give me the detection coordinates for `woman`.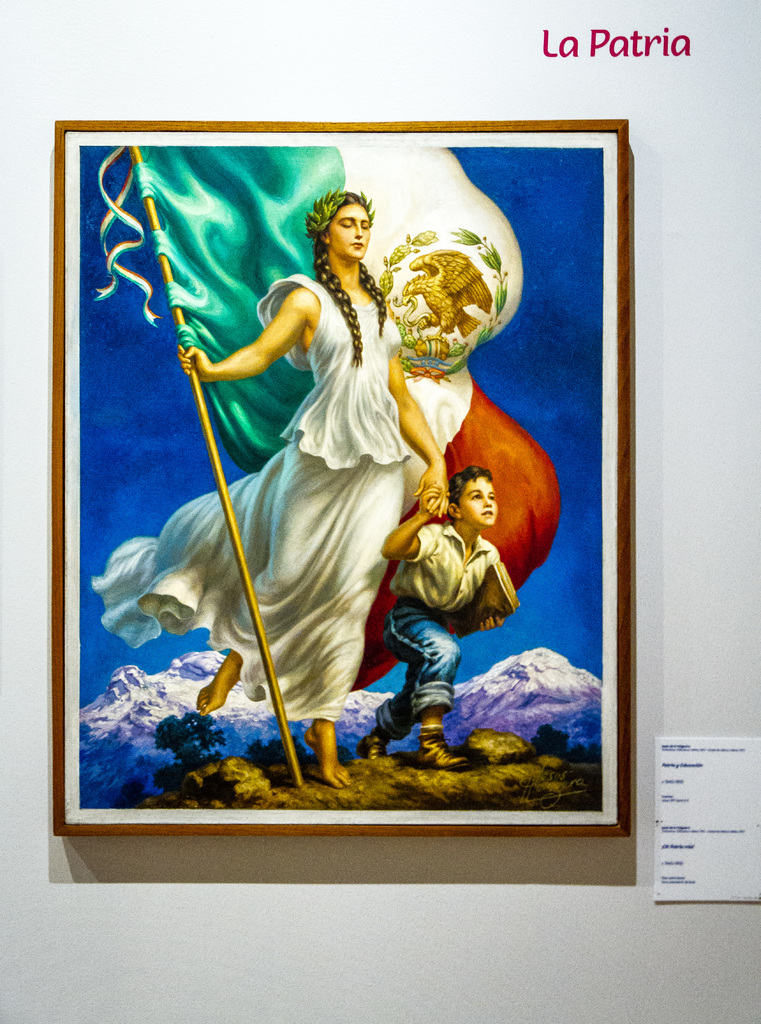
173, 151, 459, 771.
